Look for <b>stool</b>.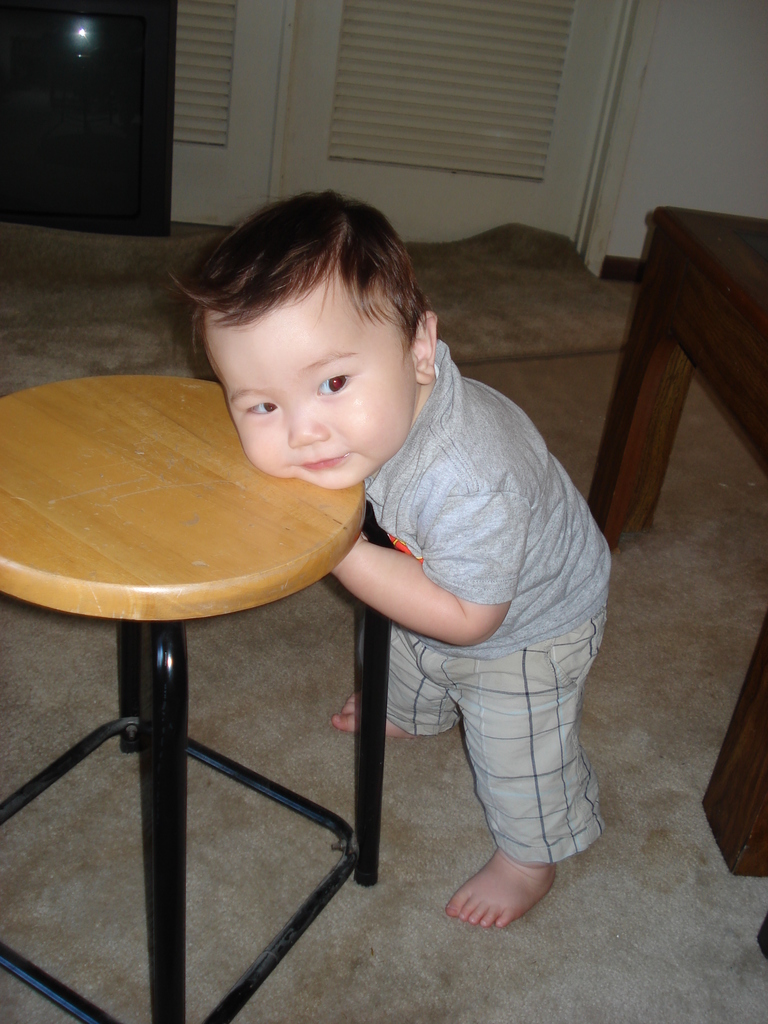
Found: (0, 369, 392, 1023).
